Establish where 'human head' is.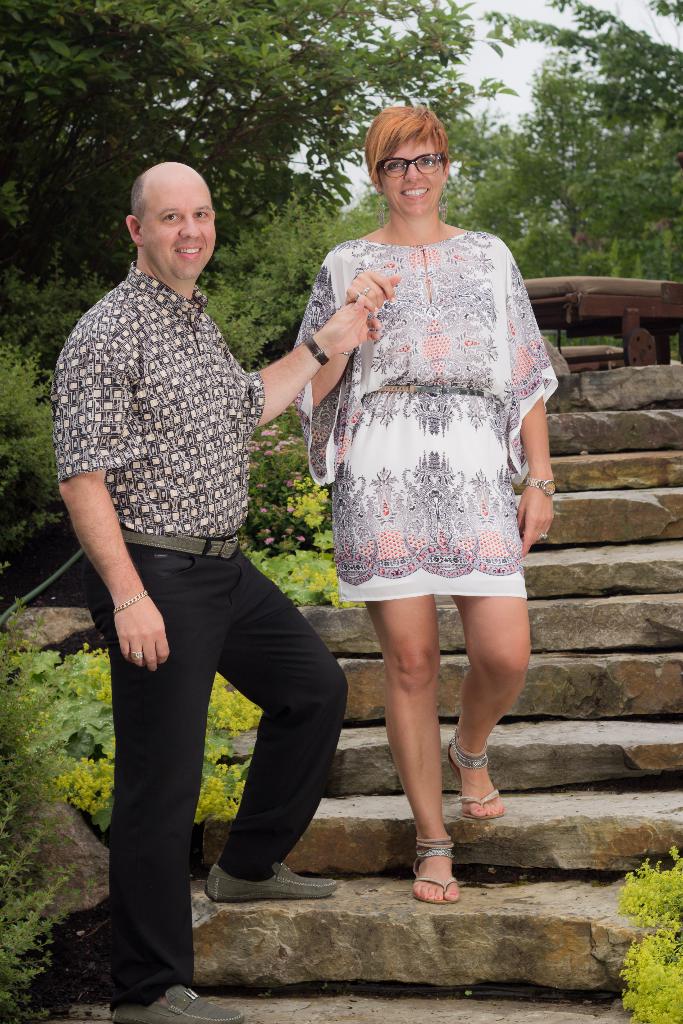
Established at (120,152,224,277).
